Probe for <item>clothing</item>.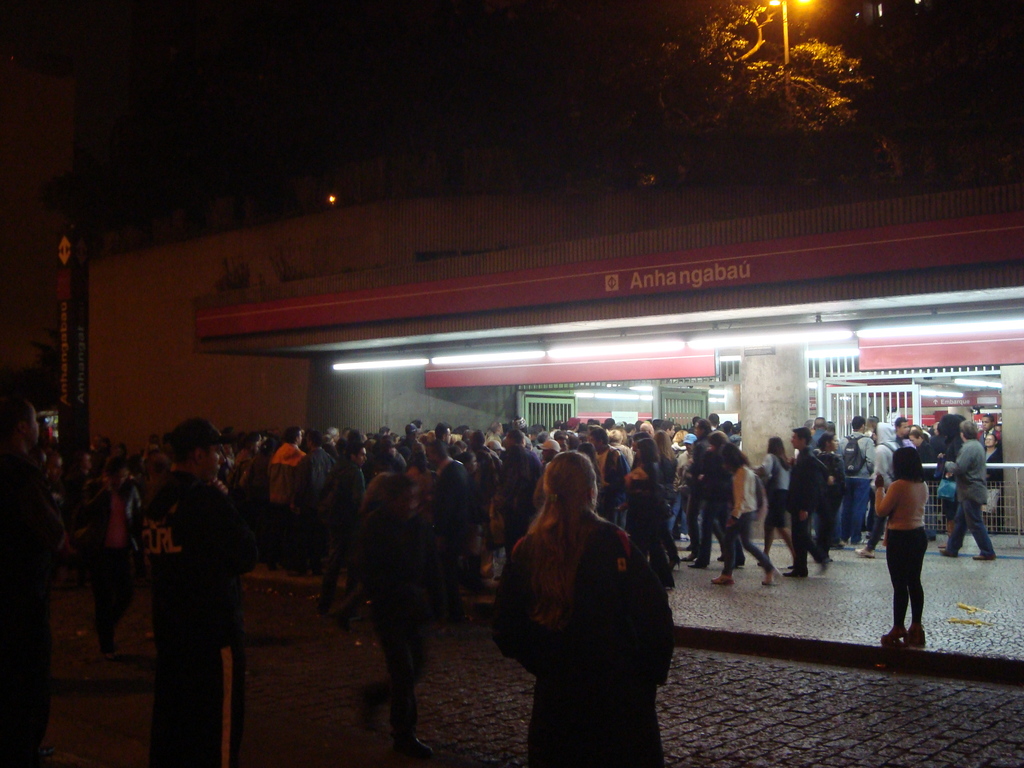
Probe result: [0, 452, 56, 767].
